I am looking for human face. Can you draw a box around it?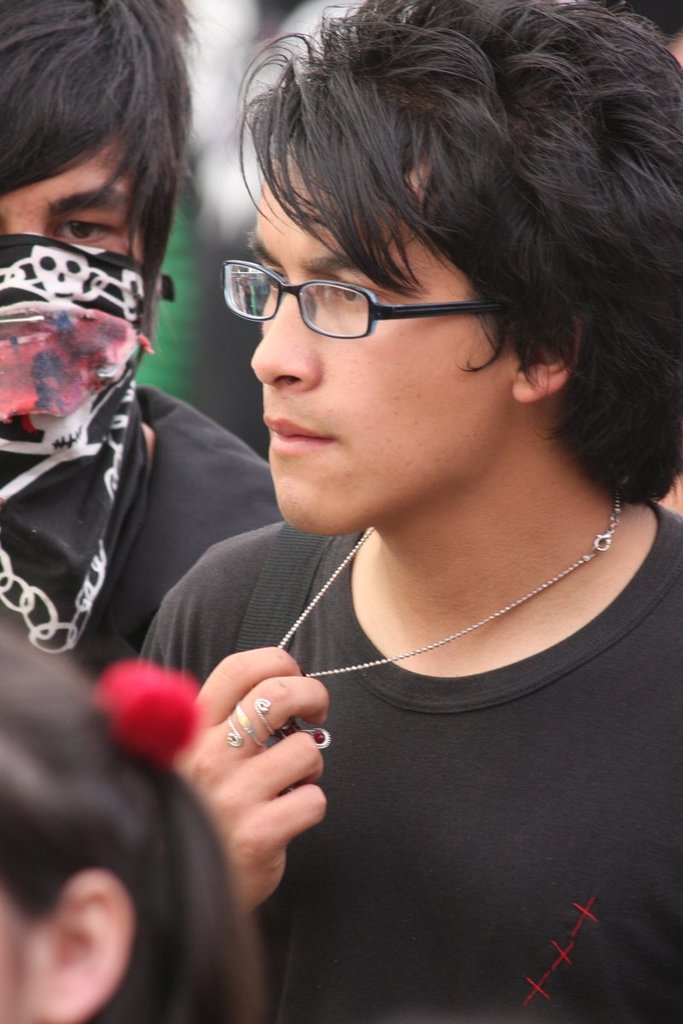
Sure, the bounding box is detection(0, 129, 143, 268).
